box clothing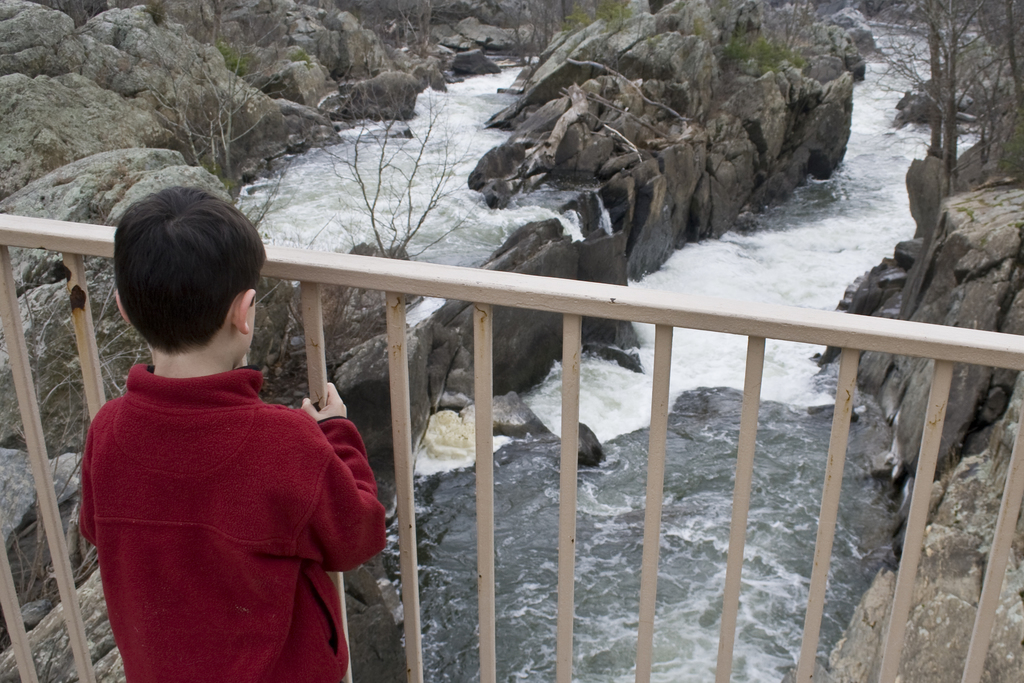
select_region(98, 325, 372, 682)
